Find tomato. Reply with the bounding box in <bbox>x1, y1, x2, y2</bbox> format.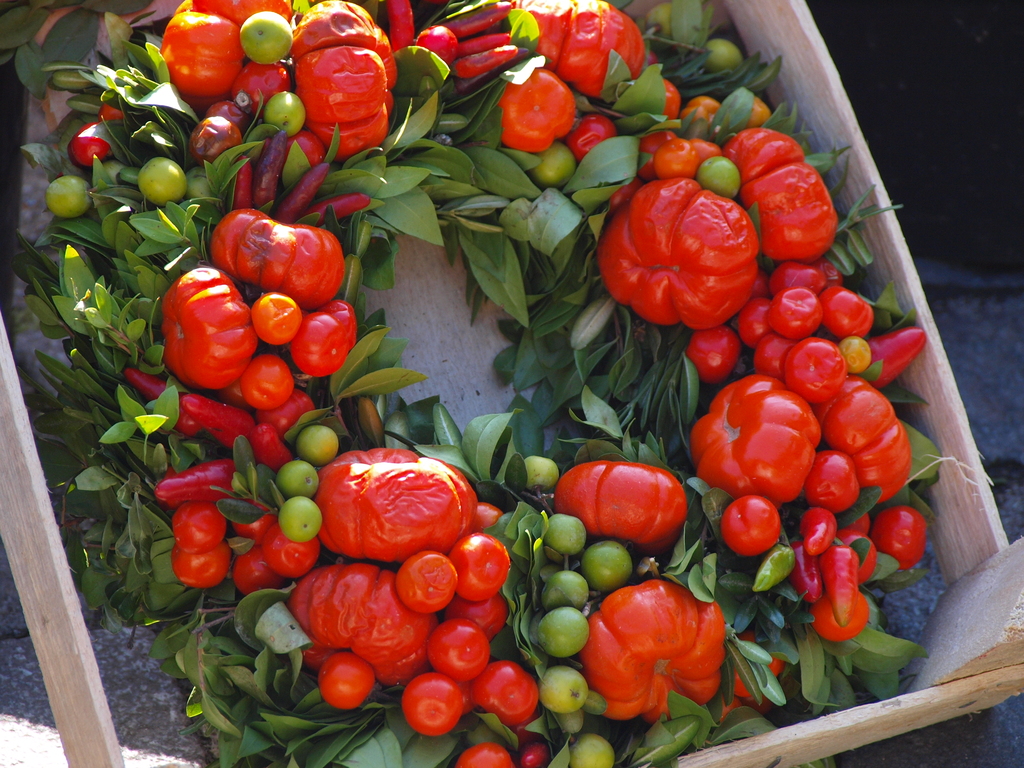
<bbox>174, 542, 228, 589</bbox>.
